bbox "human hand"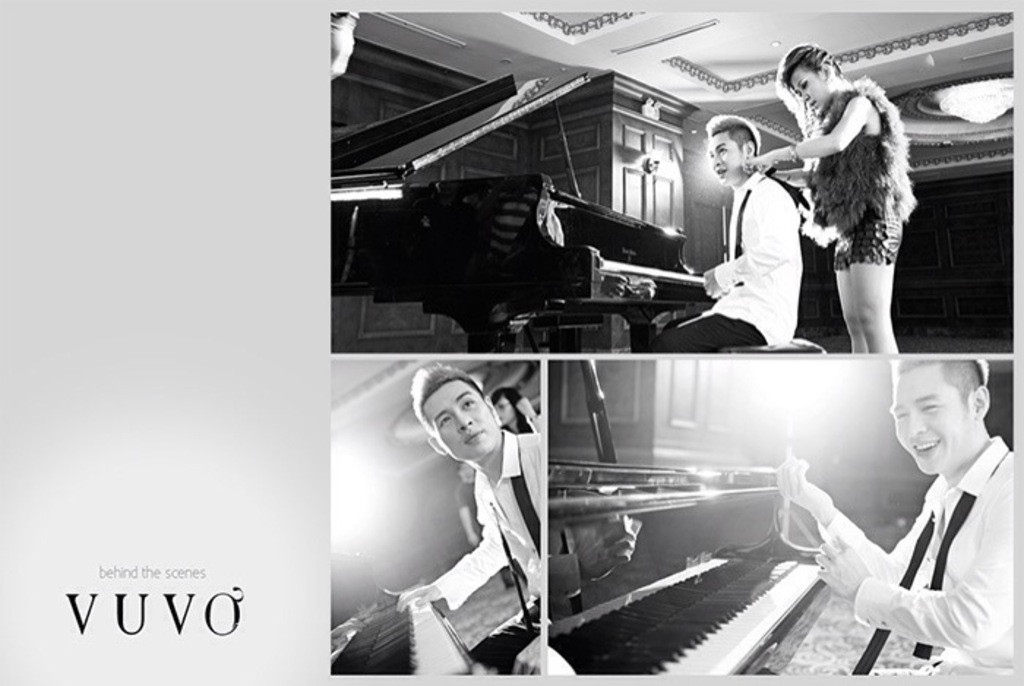
<box>394,584,445,613</box>
